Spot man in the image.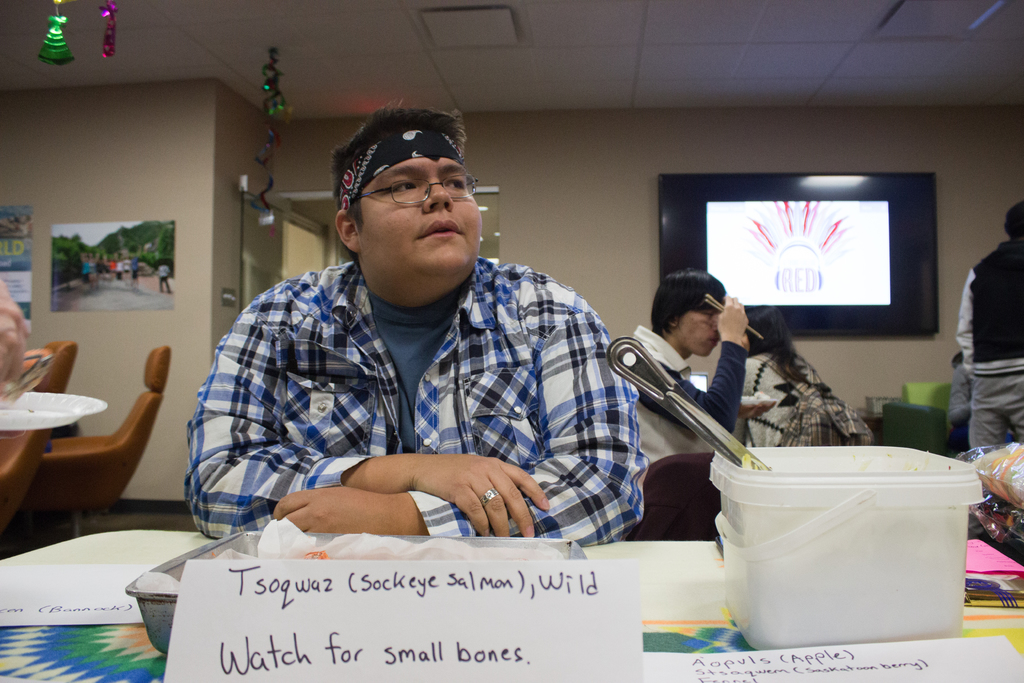
man found at pyautogui.locateOnScreen(630, 269, 749, 470).
